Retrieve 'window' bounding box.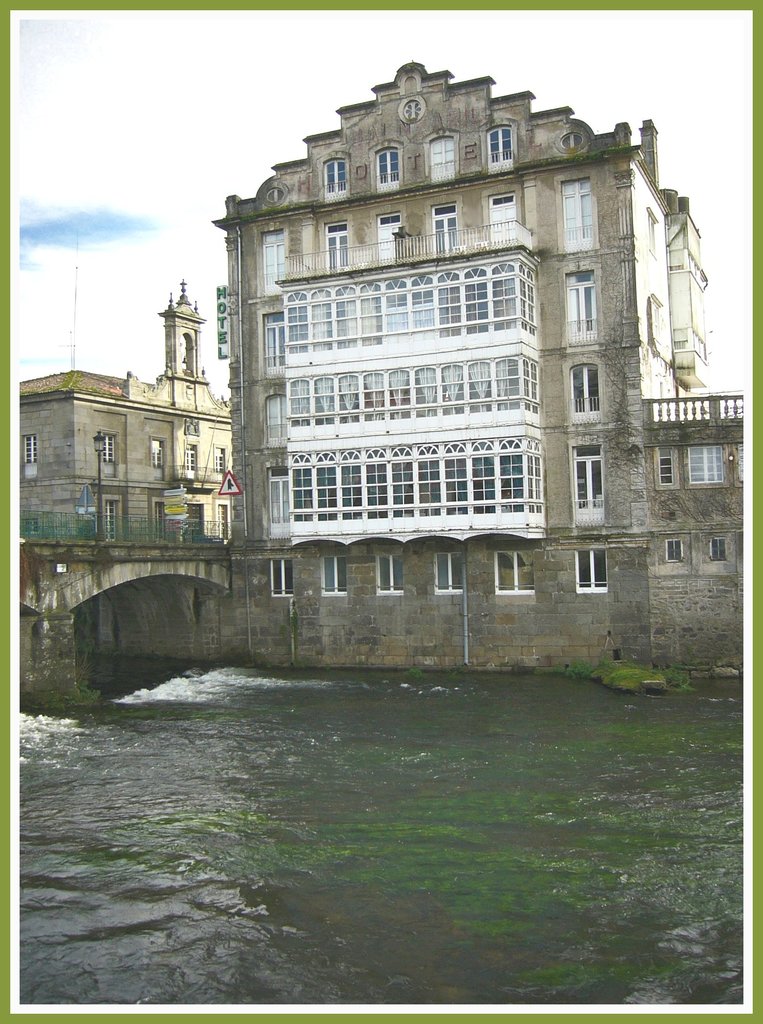
Bounding box: [left=565, top=425, right=625, bottom=543].
